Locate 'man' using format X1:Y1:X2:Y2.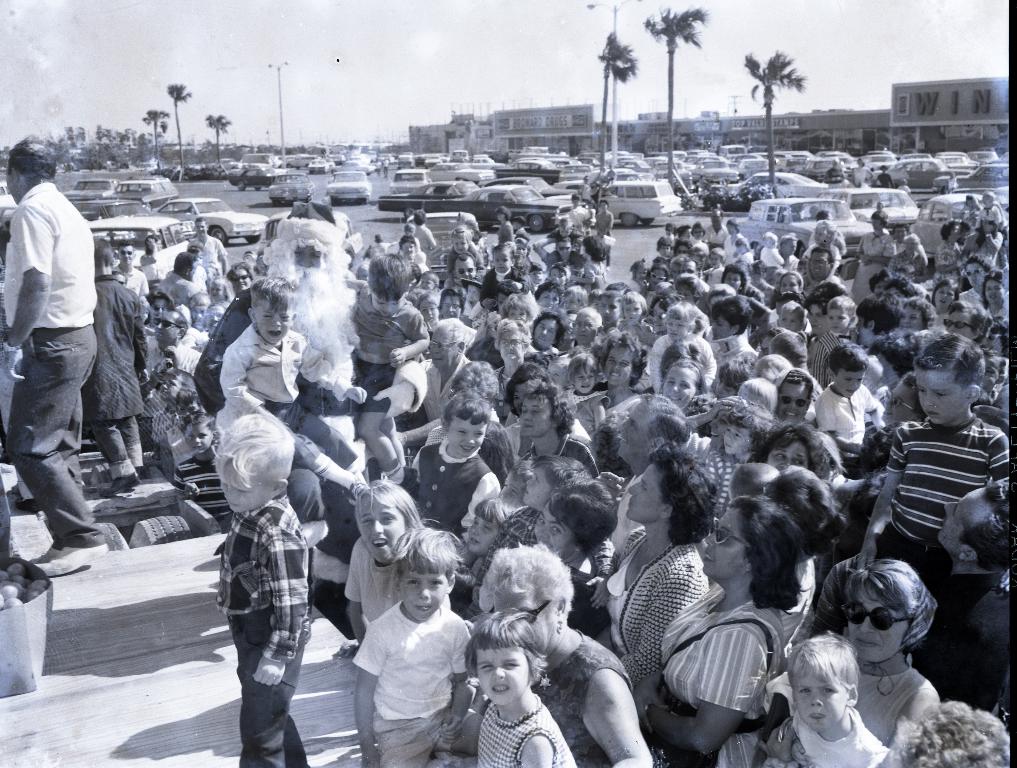
192:212:224:282.
